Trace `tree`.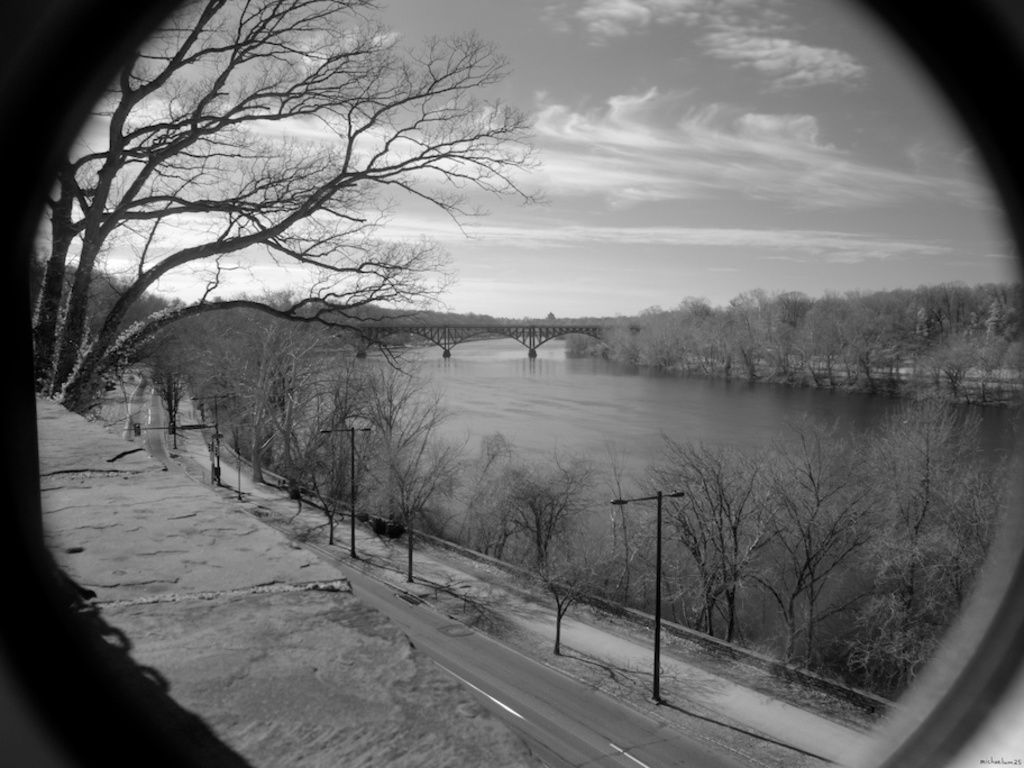
Traced to <region>730, 404, 883, 666</region>.
